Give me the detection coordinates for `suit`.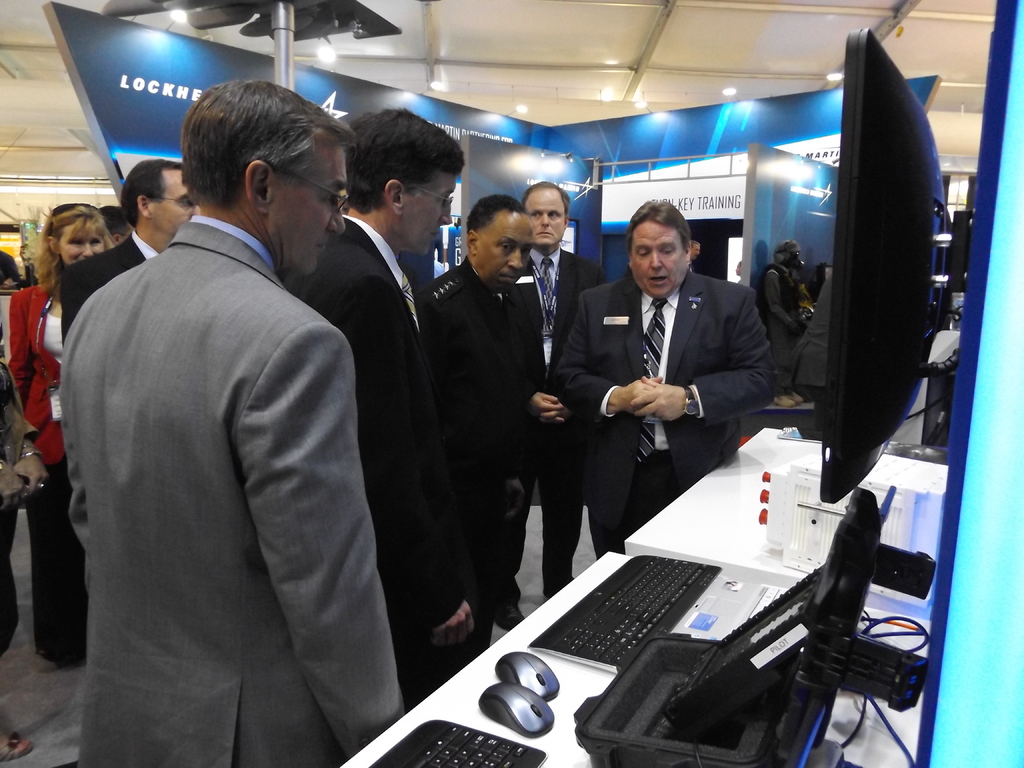
left=56, top=232, right=163, bottom=348.
